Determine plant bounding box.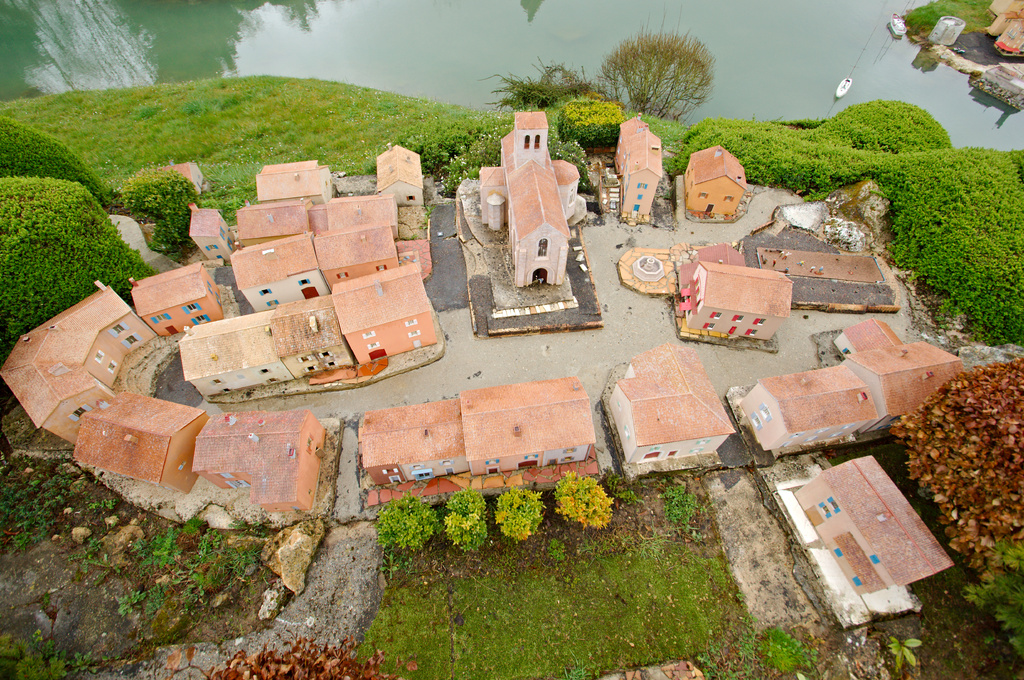
Determined: box=[199, 631, 417, 679].
